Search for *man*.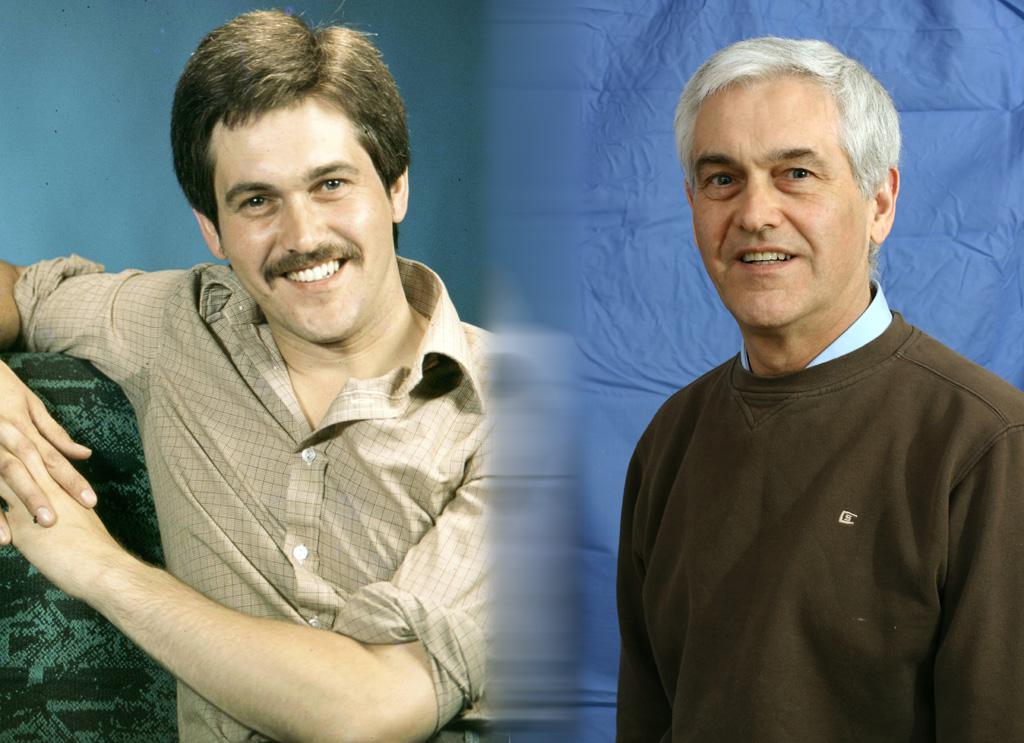
Found at <bbox>603, 38, 1023, 730</bbox>.
